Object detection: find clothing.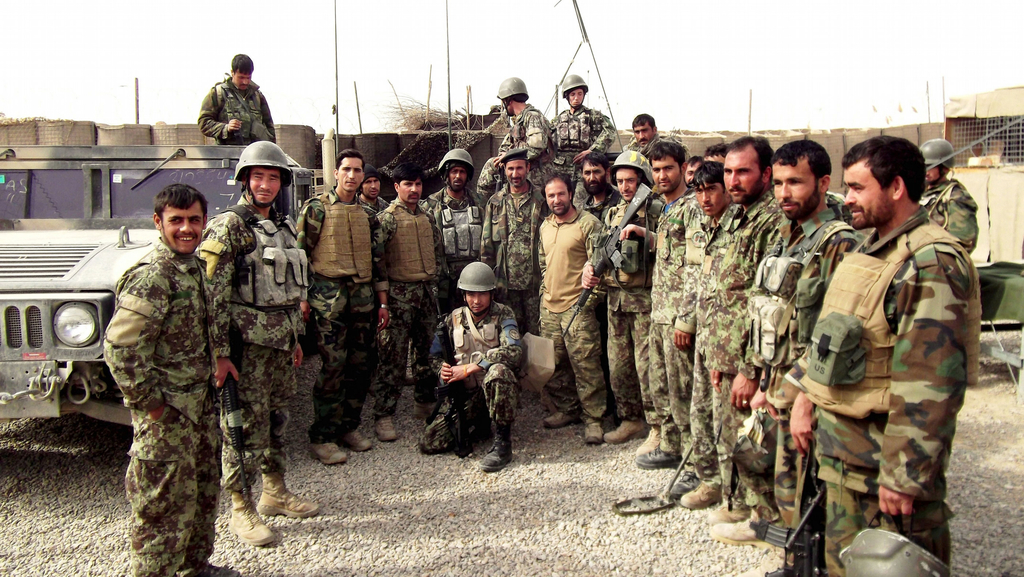
(476,103,554,207).
